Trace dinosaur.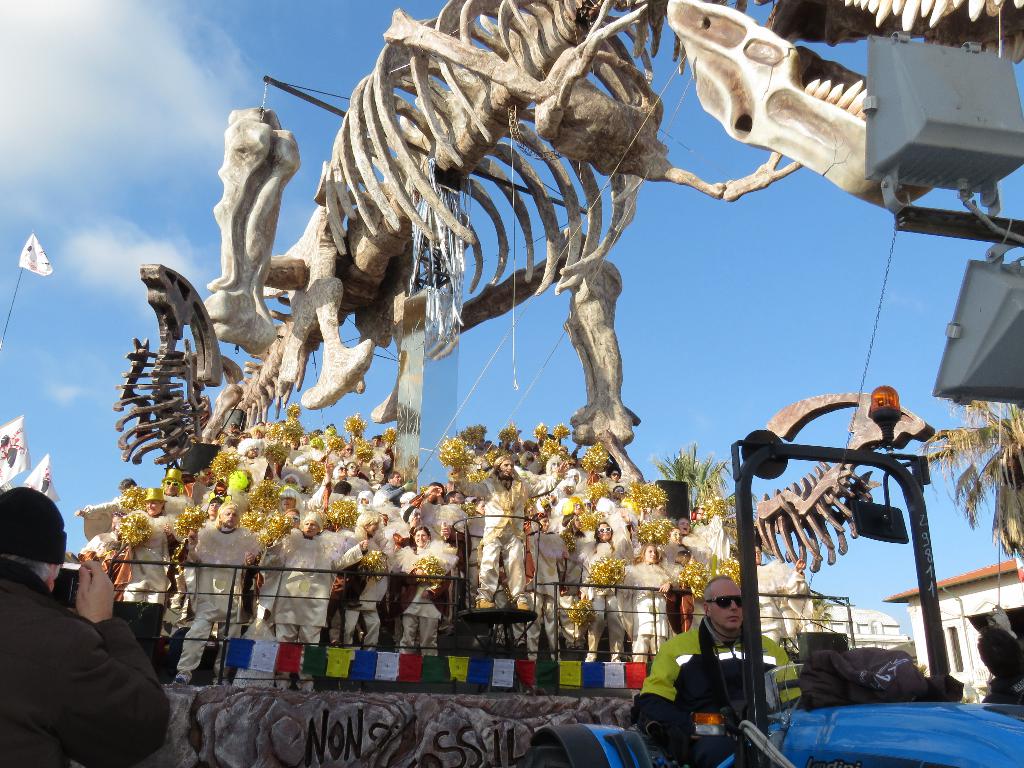
Traced to 114:262:245:477.
